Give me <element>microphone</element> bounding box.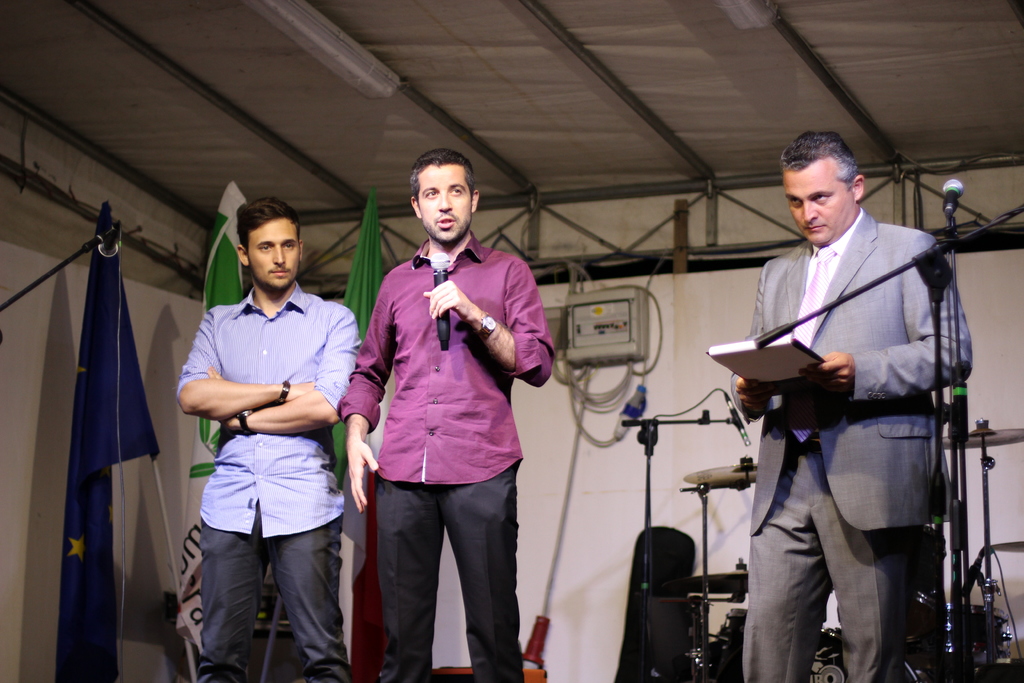
pyautogui.locateOnScreen(433, 252, 450, 347).
